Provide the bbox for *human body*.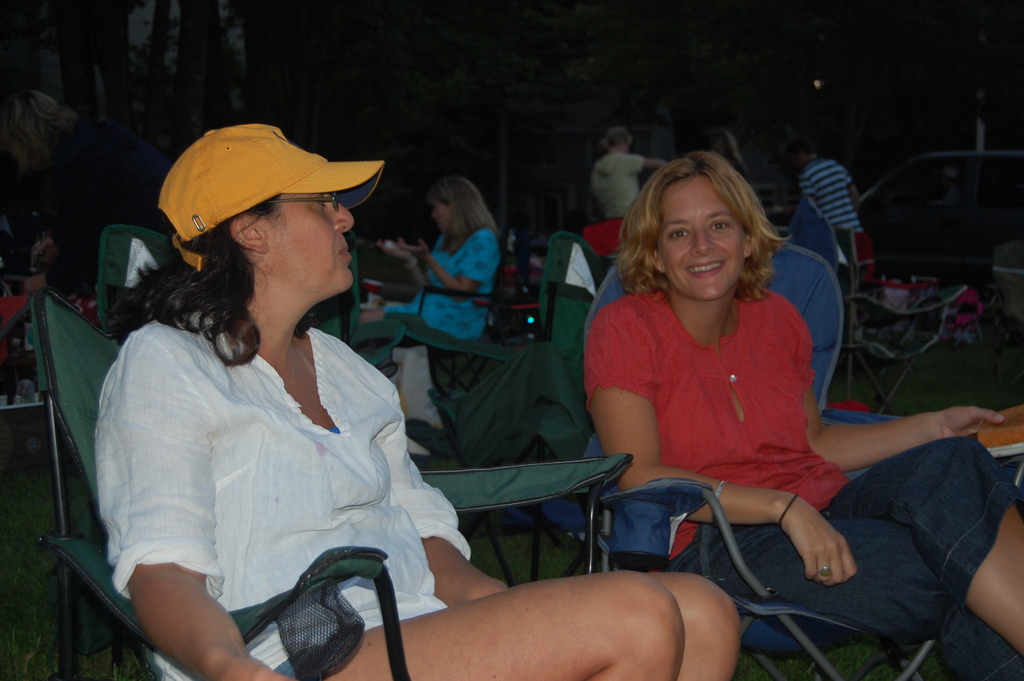
pyautogui.locateOnScreen(588, 119, 676, 233).
